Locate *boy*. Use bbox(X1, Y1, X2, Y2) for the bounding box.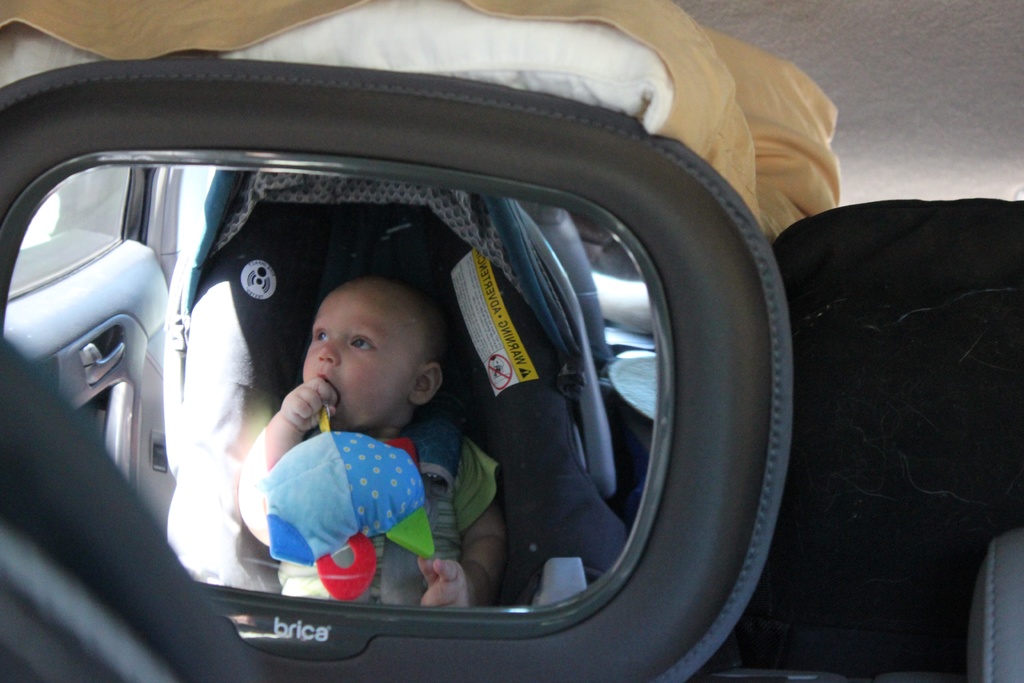
bbox(228, 276, 527, 612).
